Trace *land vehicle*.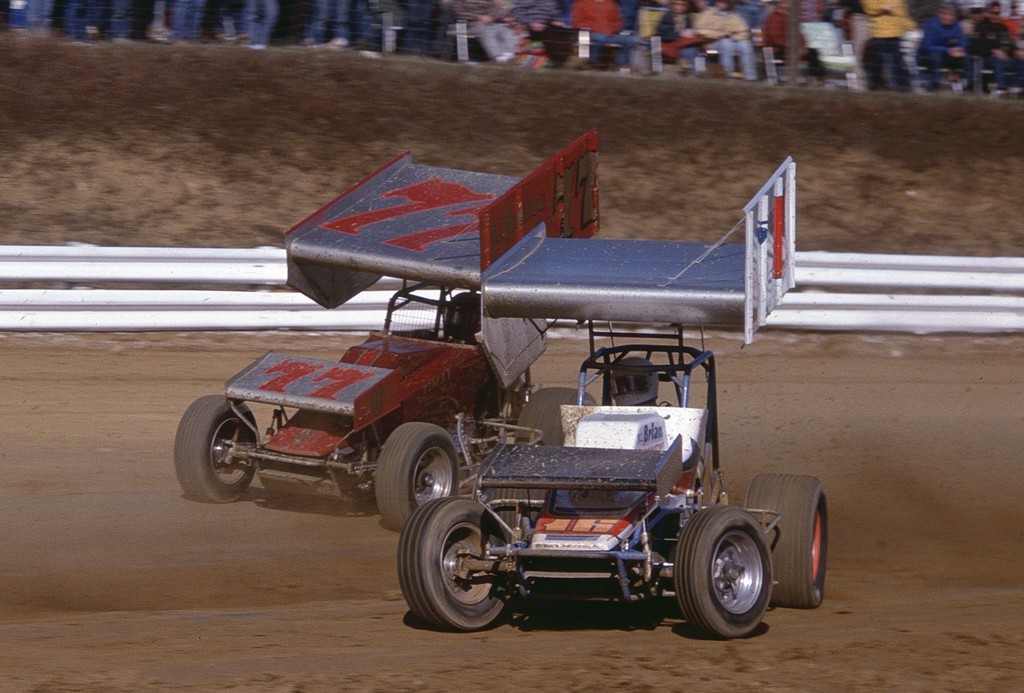
Traced to (left=165, top=126, right=604, bottom=528).
